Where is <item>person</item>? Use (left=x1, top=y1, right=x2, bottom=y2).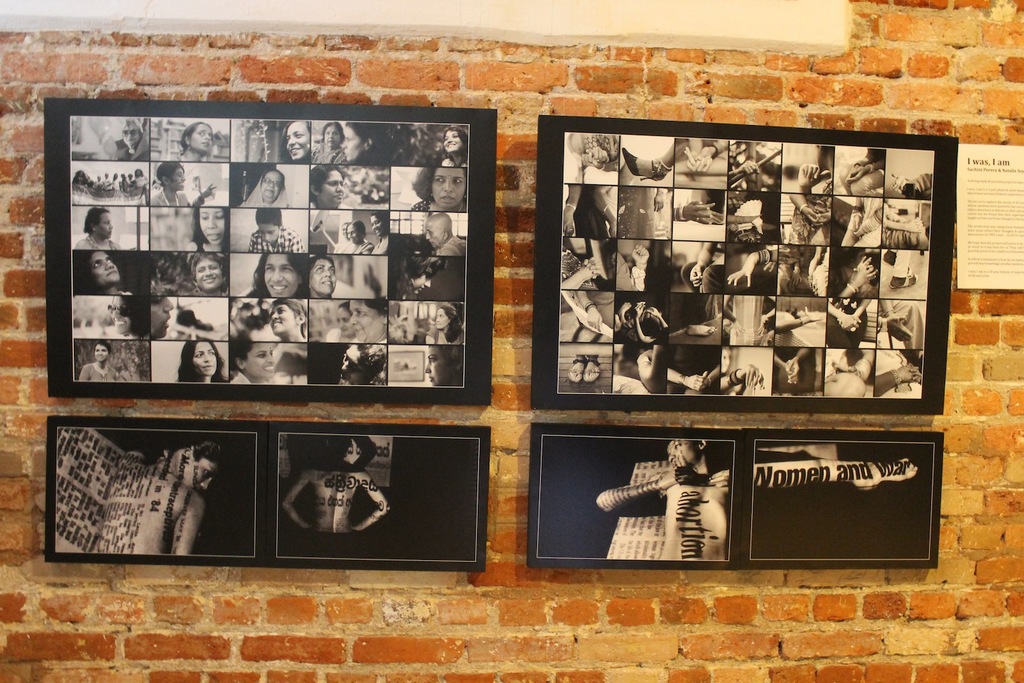
(left=682, top=189, right=730, bottom=235).
